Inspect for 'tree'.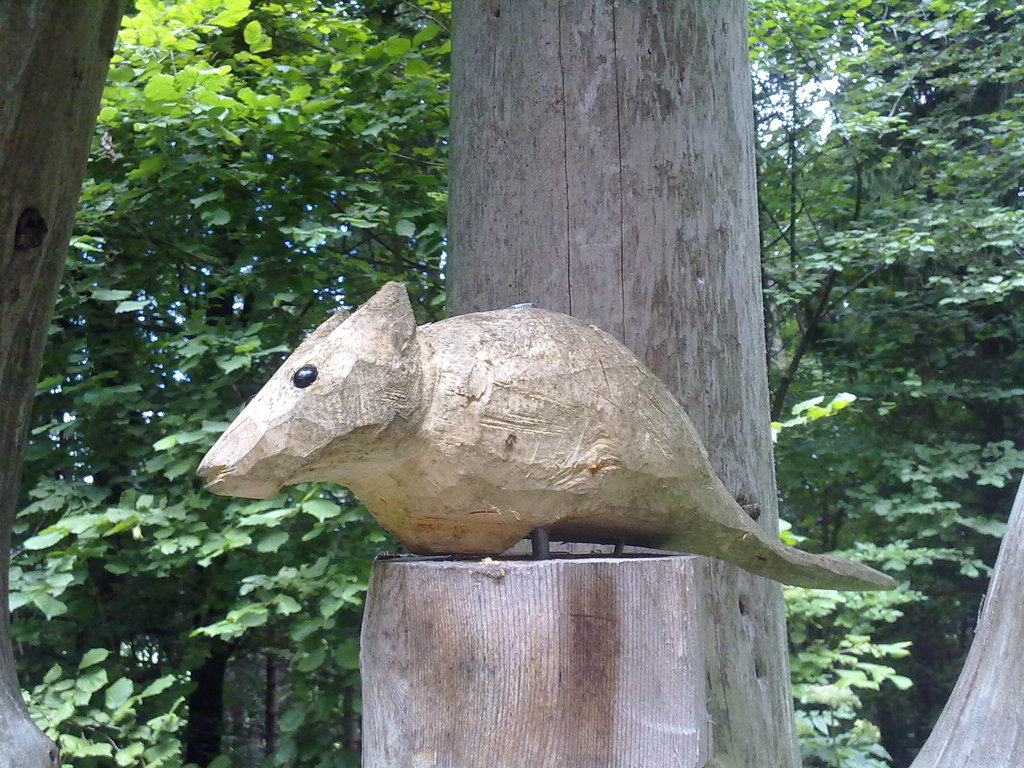
Inspection: crop(0, 0, 978, 767).
